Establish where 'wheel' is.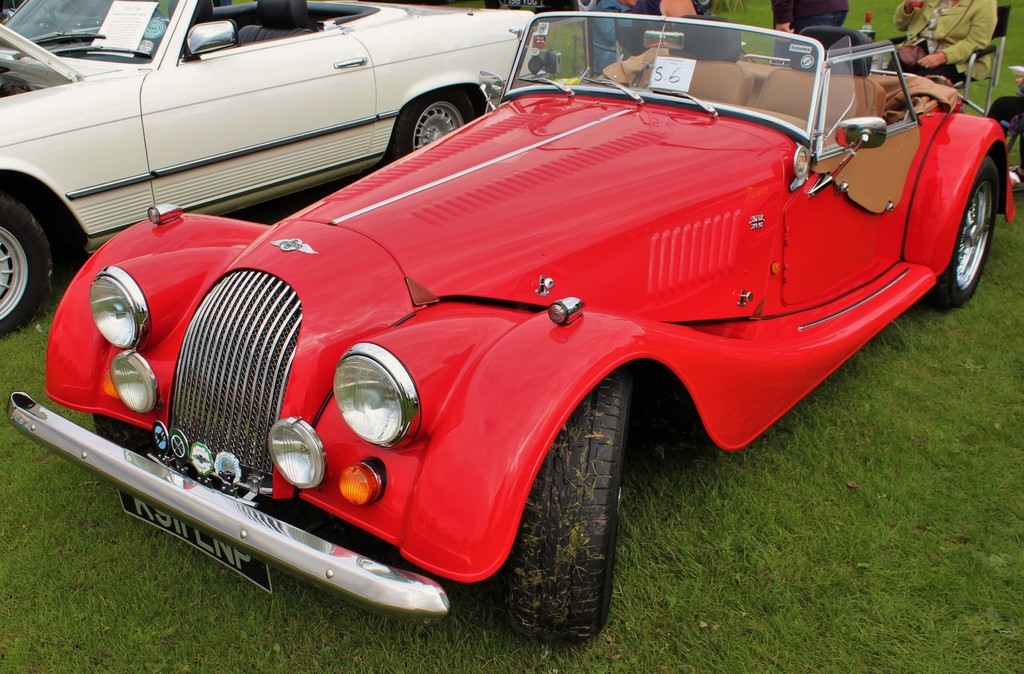
Established at box(0, 197, 51, 338).
